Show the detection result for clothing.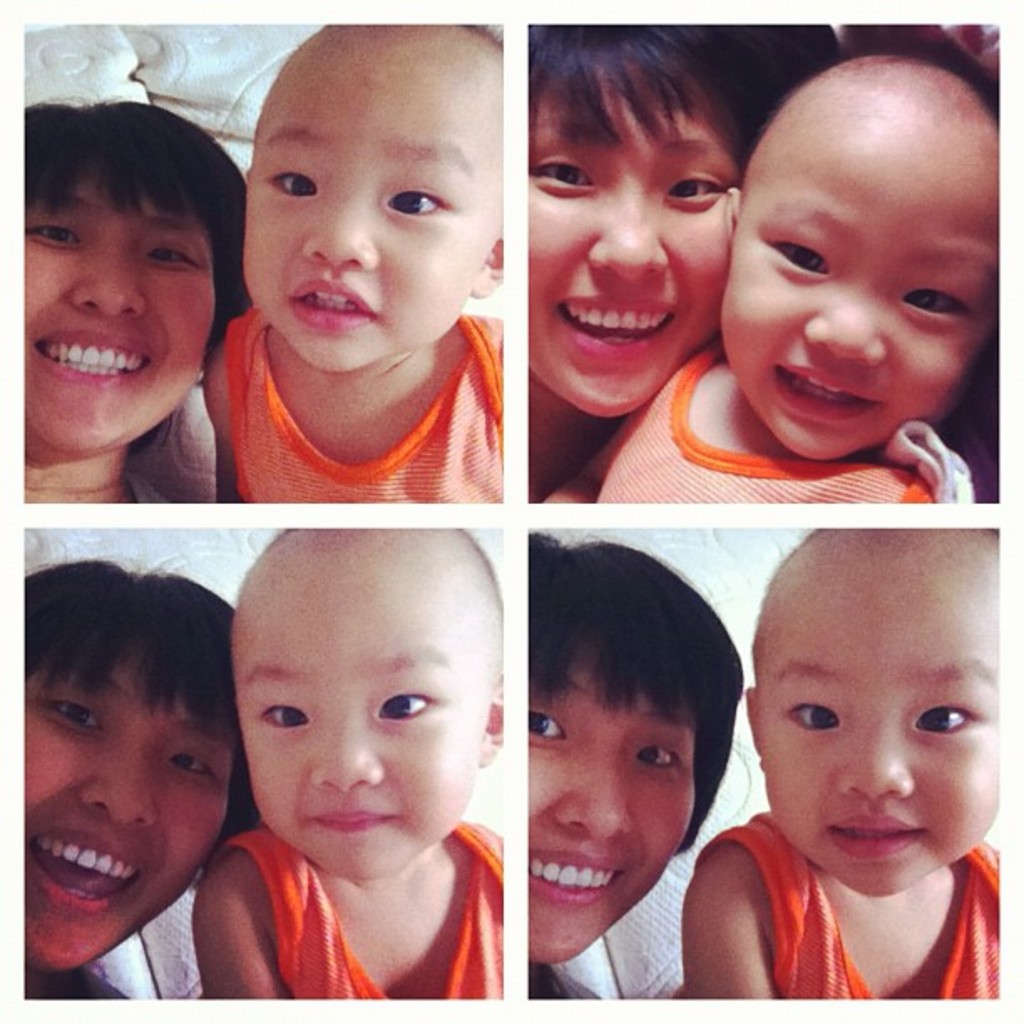
[218,310,504,505].
